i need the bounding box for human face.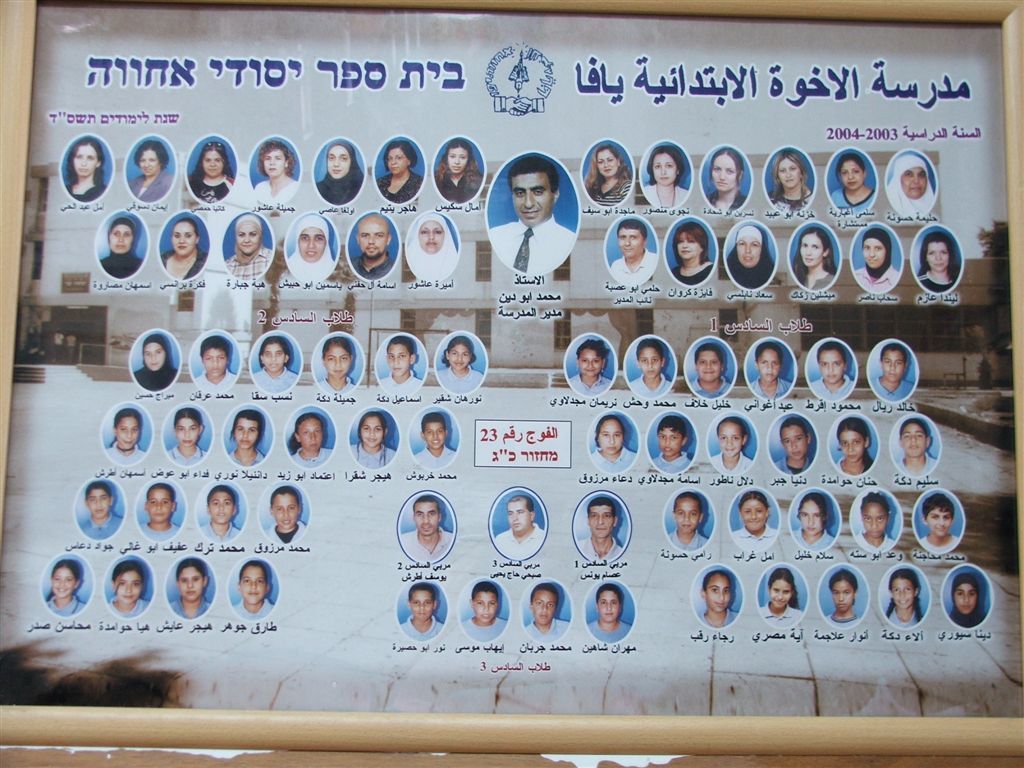
Here it is: [left=797, top=232, right=822, bottom=264].
